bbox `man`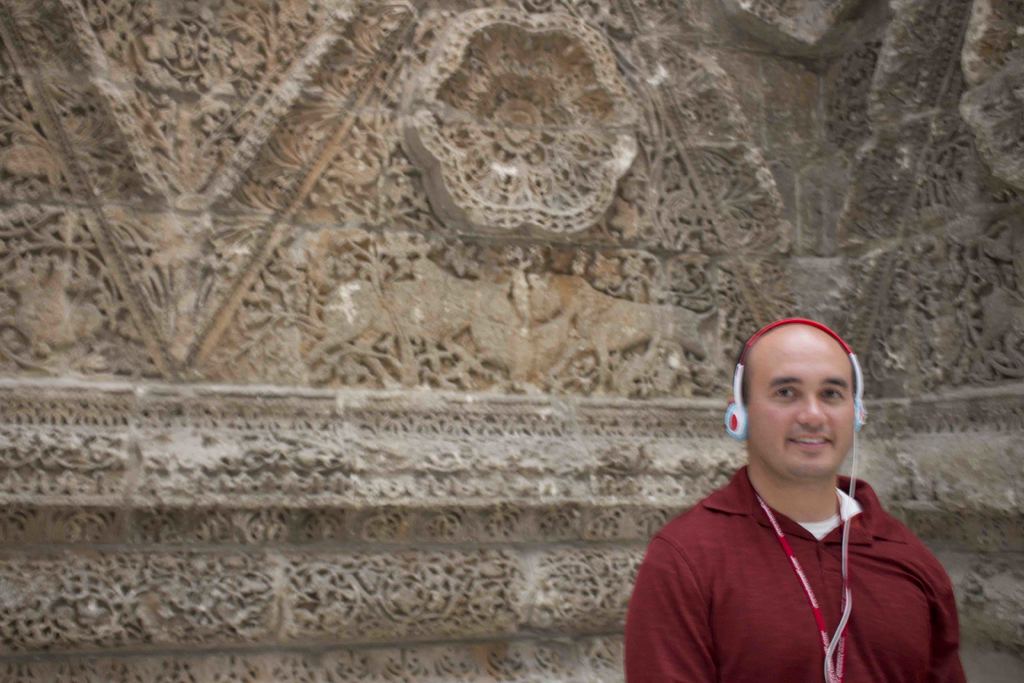
<region>642, 315, 981, 672</region>
